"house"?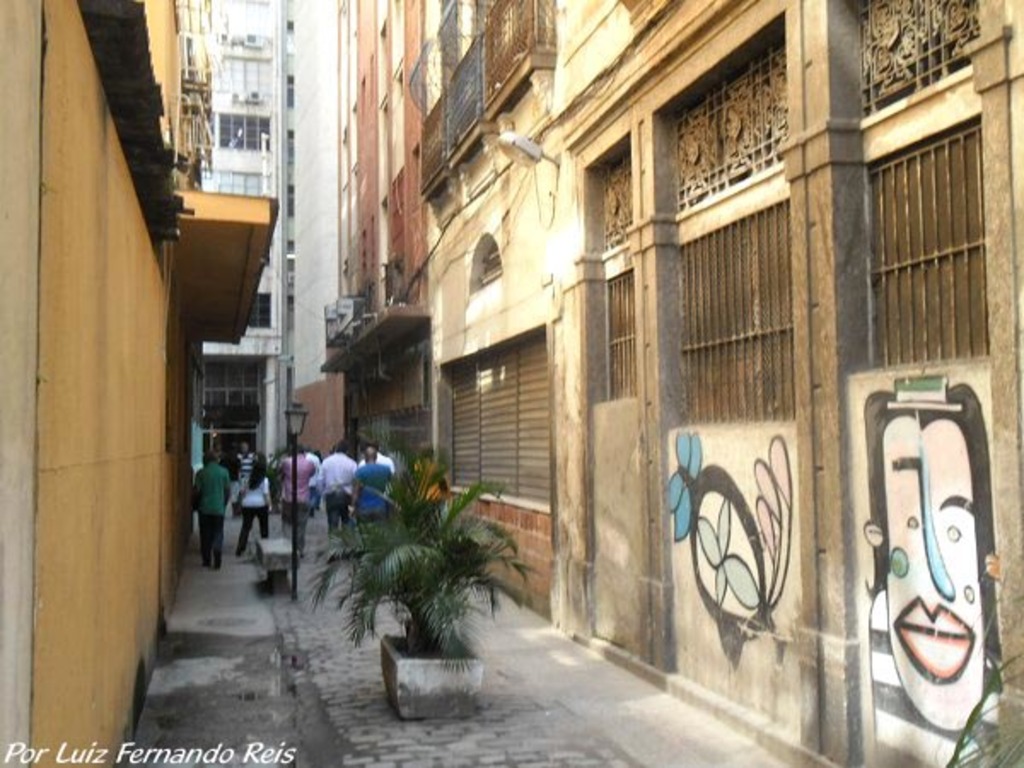
(left=0, top=0, right=287, bottom=766)
